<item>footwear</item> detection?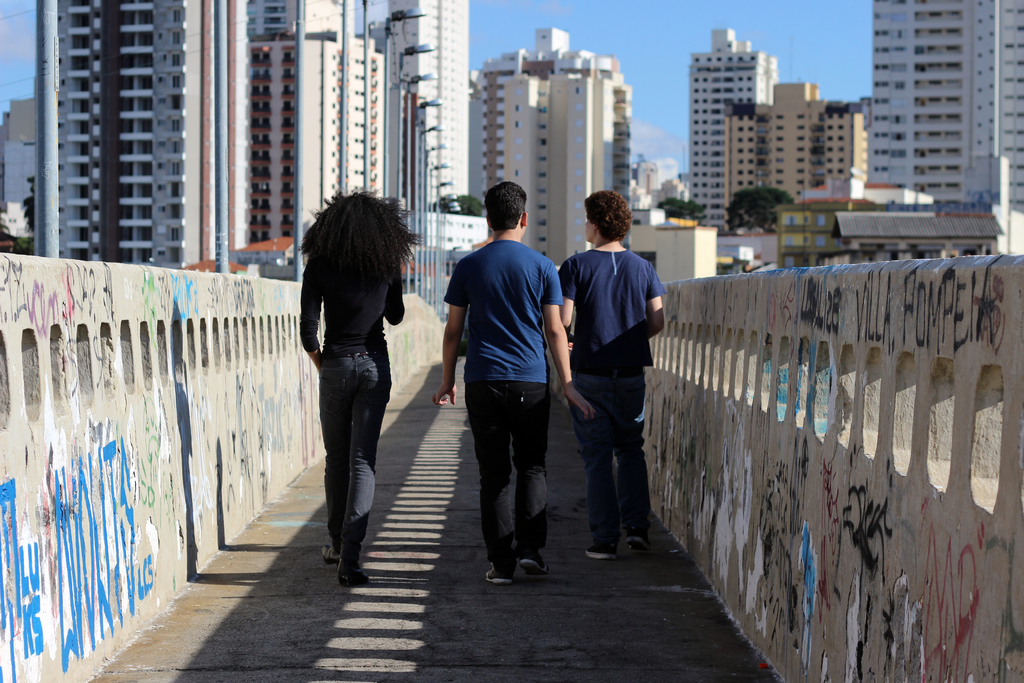
box(624, 533, 653, 550)
